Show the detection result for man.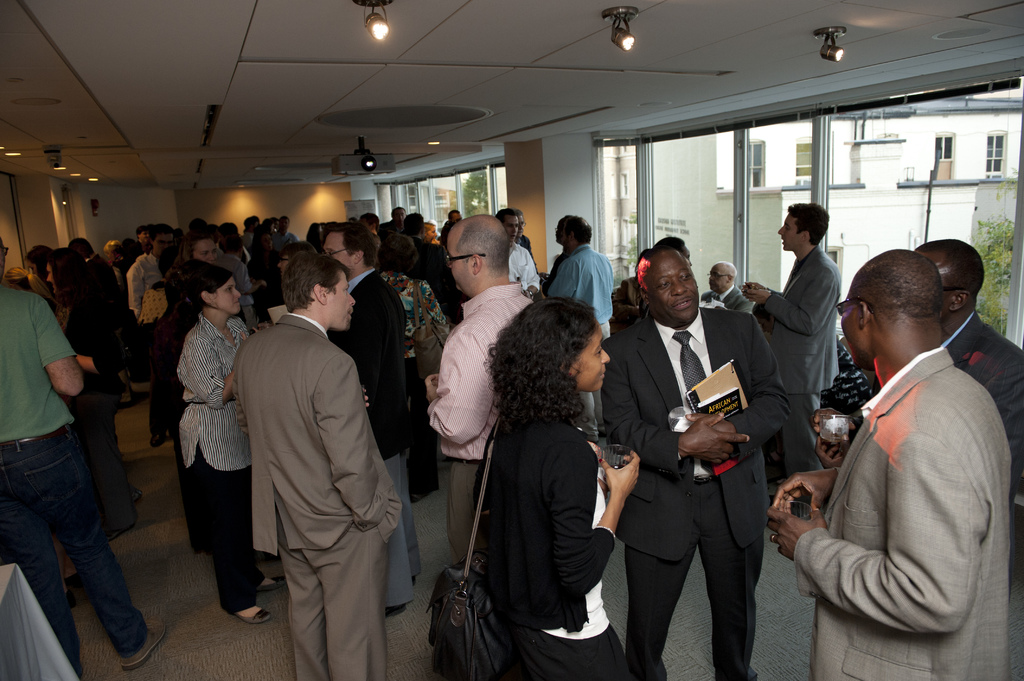
BBox(0, 236, 164, 673).
